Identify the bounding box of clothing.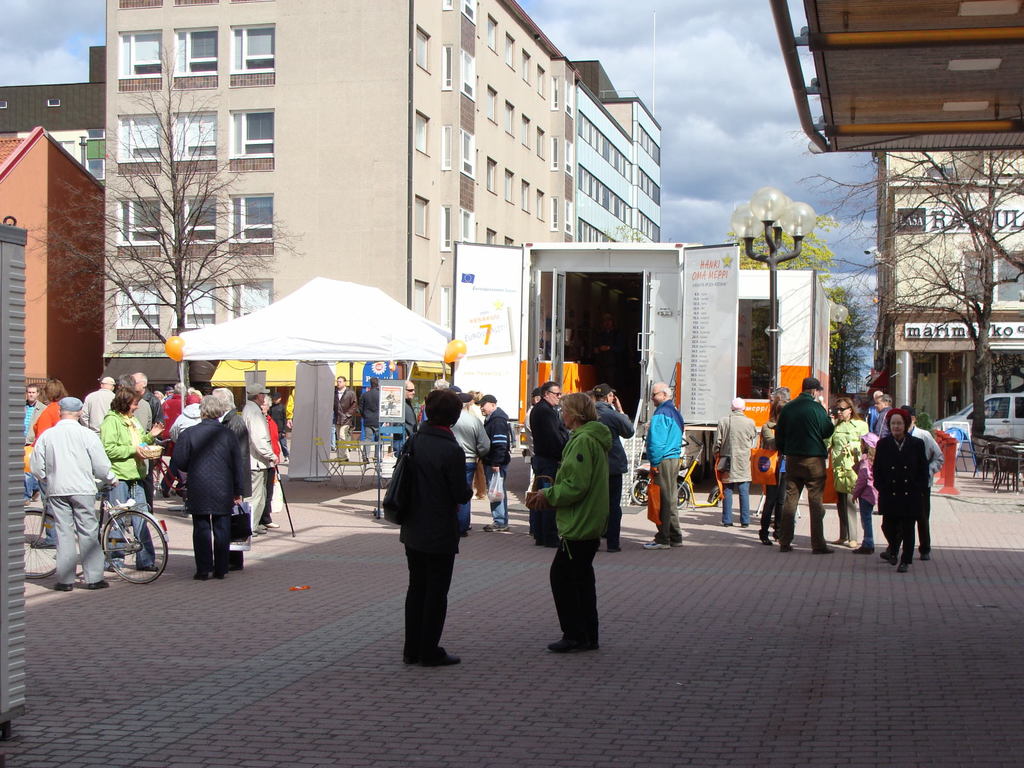
491,406,518,527.
